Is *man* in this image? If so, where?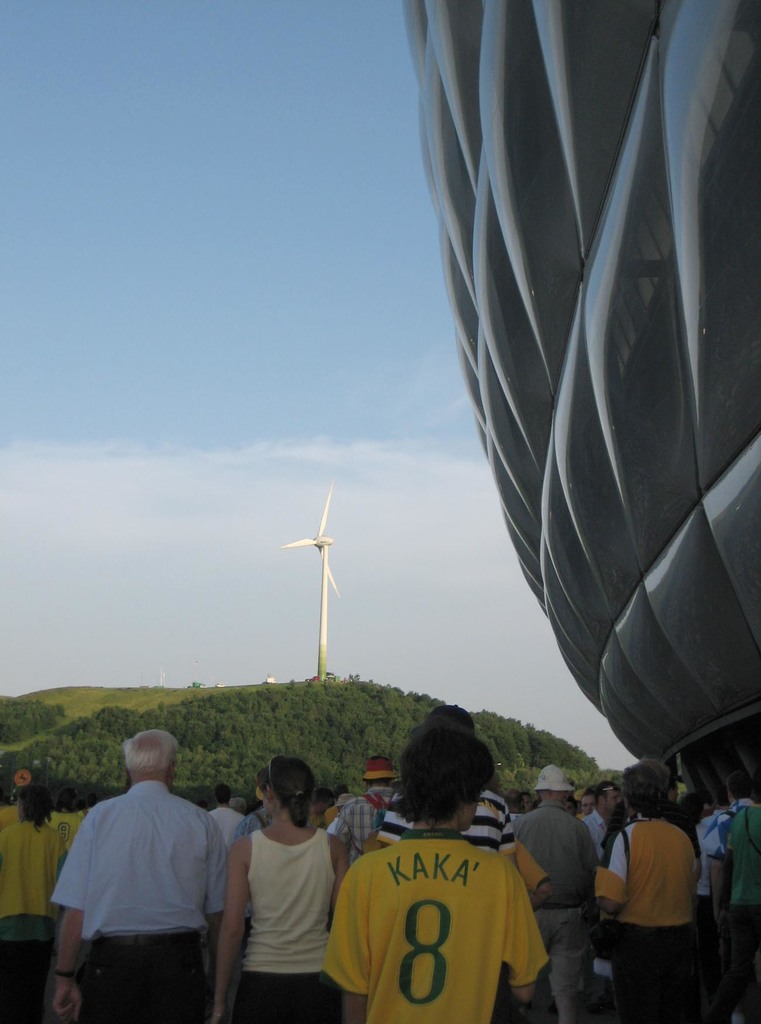
Yes, at [left=209, top=783, right=247, bottom=848].
